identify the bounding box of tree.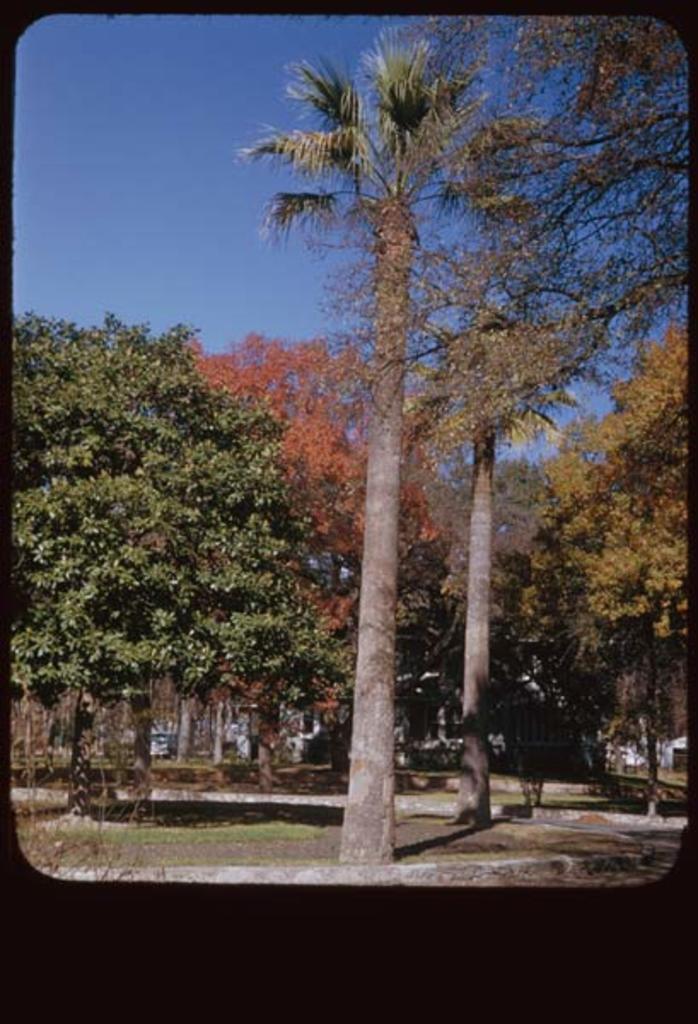
(181, 0, 654, 853).
